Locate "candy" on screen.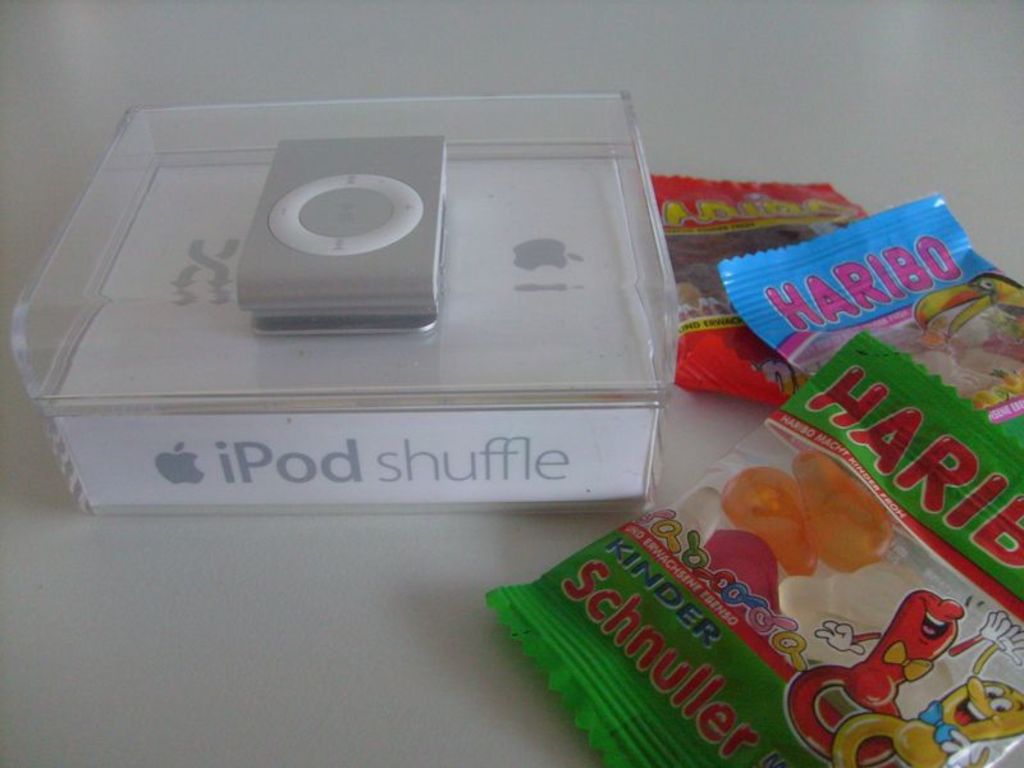
On screen at (695,526,786,608).
